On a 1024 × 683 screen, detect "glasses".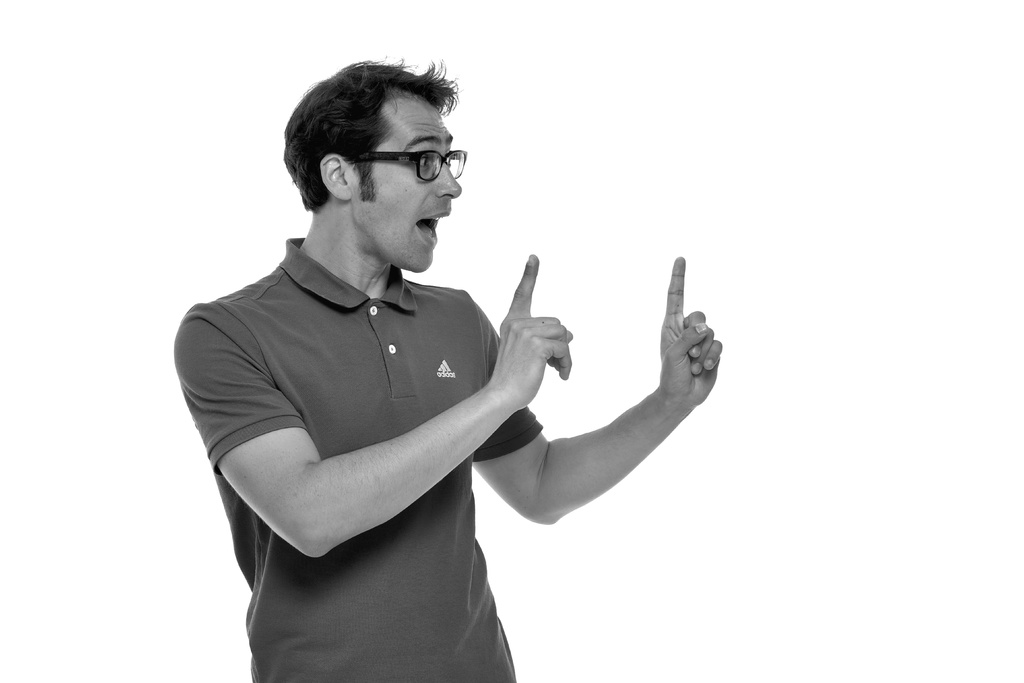
Rect(351, 136, 473, 190).
